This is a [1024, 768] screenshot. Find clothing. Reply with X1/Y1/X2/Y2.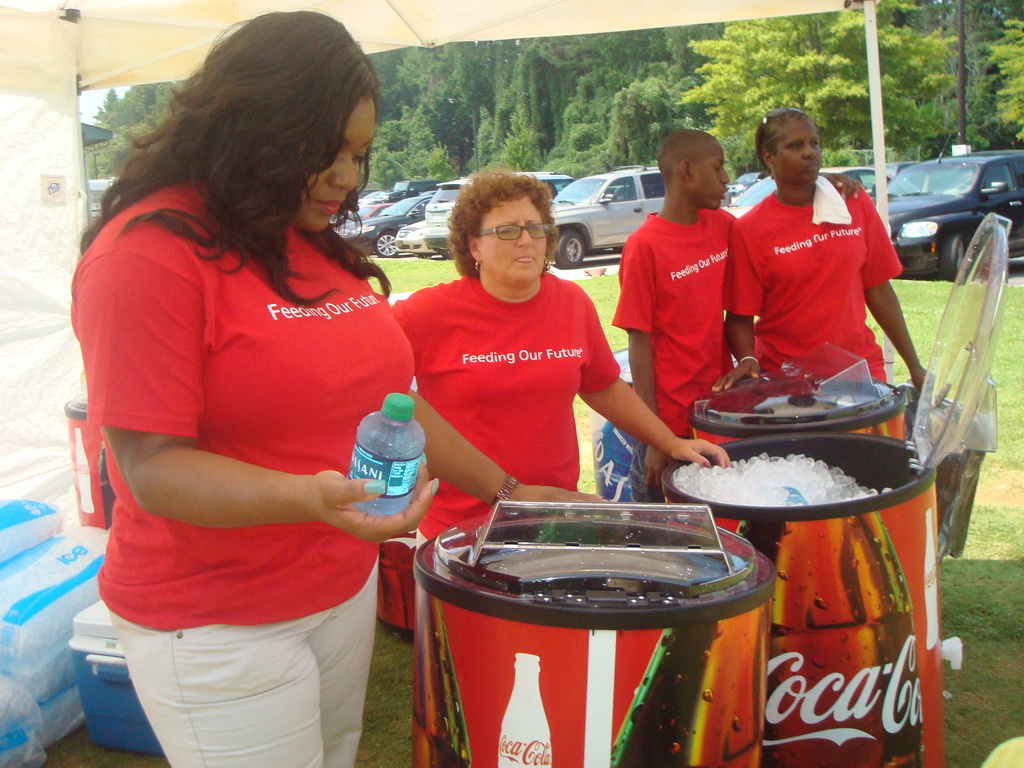
610/211/737/453.
